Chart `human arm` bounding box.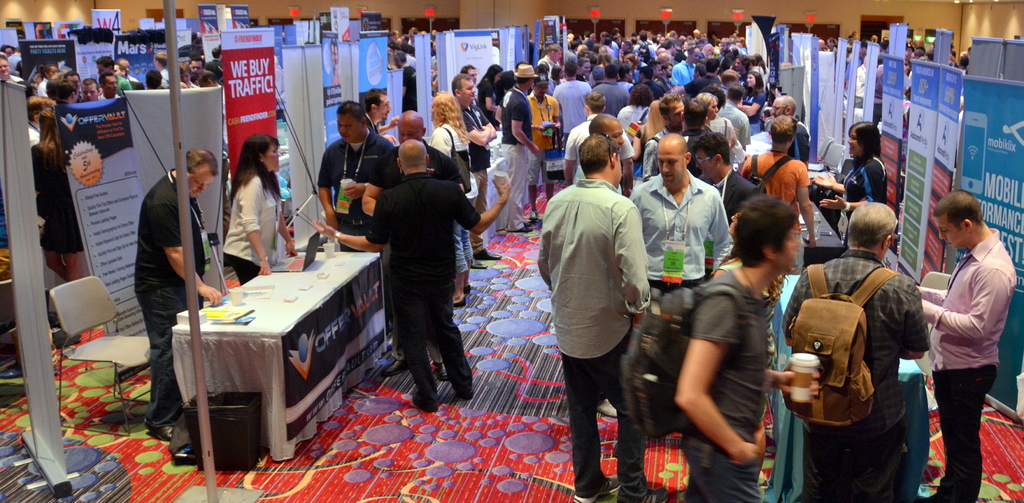
Charted: crop(551, 100, 564, 129).
